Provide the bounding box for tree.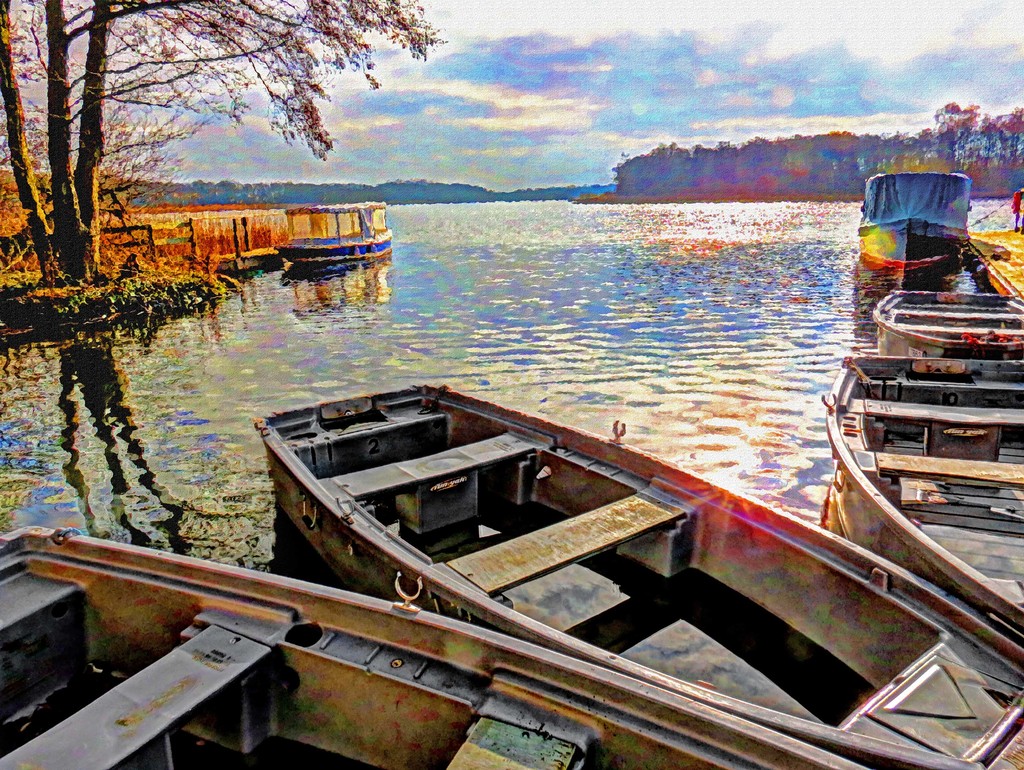
[x1=11, y1=19, x2=488, y2=250].
